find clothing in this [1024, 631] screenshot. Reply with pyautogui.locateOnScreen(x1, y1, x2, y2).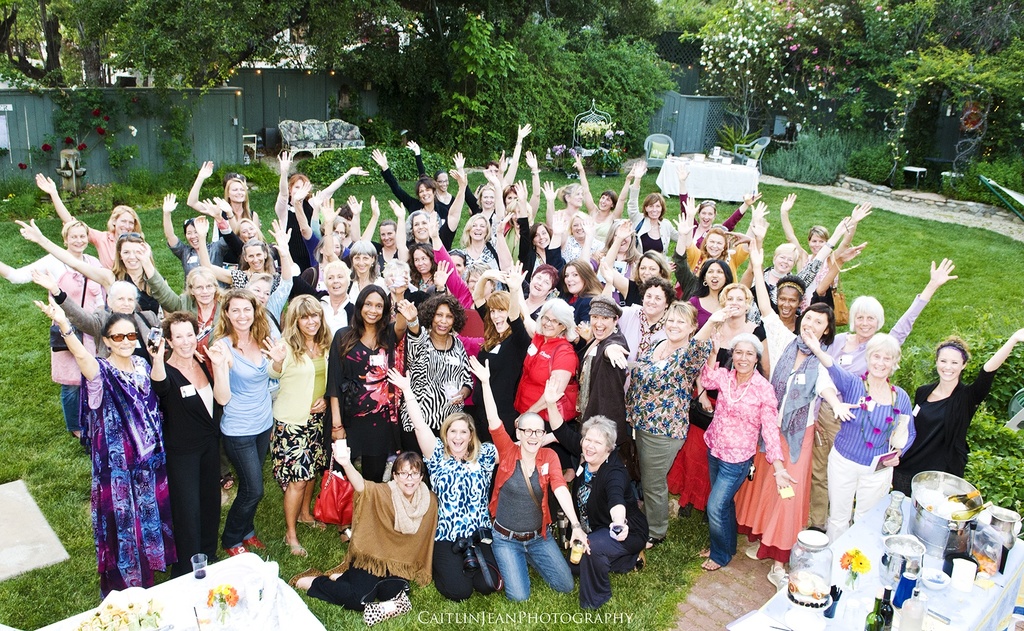
pyautogui.locateOnScreen(913, 359, 993, 489).
